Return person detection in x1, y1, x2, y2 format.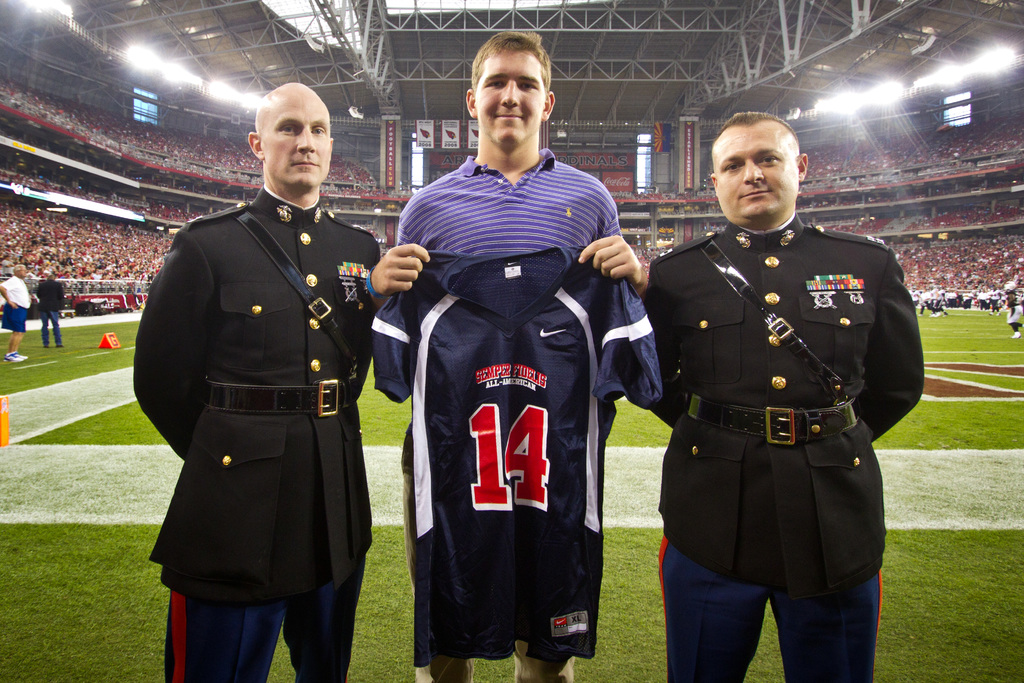
644, 109, 929, 682.
